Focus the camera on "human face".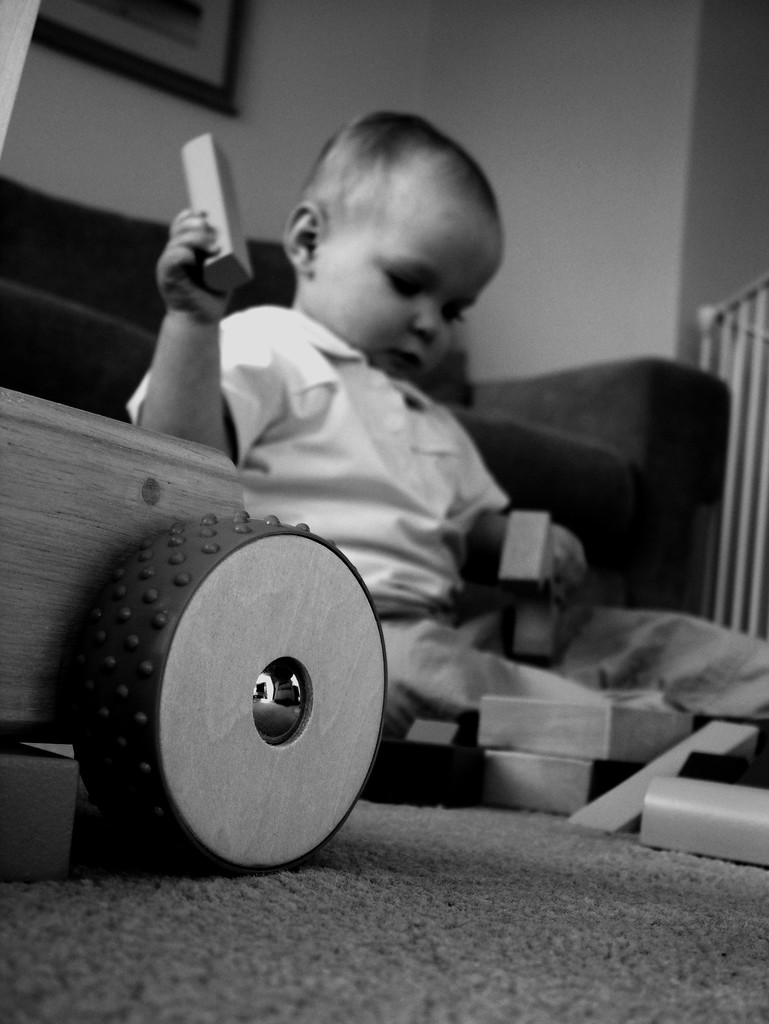
Focus region: [left=317, top=196, right=506, bottom=378].
